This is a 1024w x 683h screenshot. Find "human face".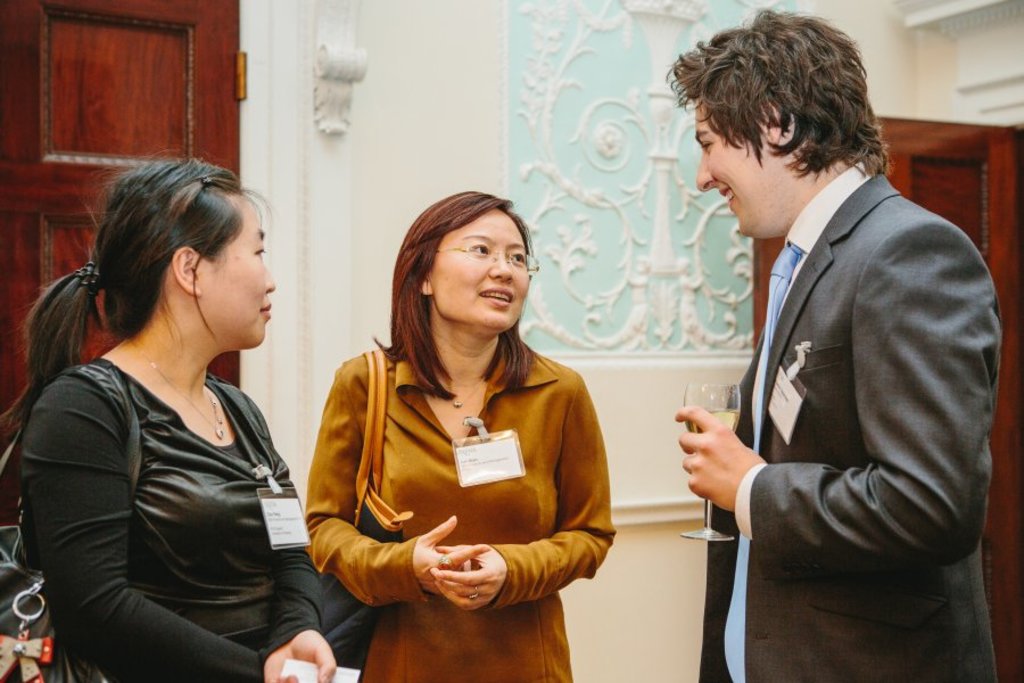
Bounding box: (x1=430, y1=209, x2=529, y2=324).
